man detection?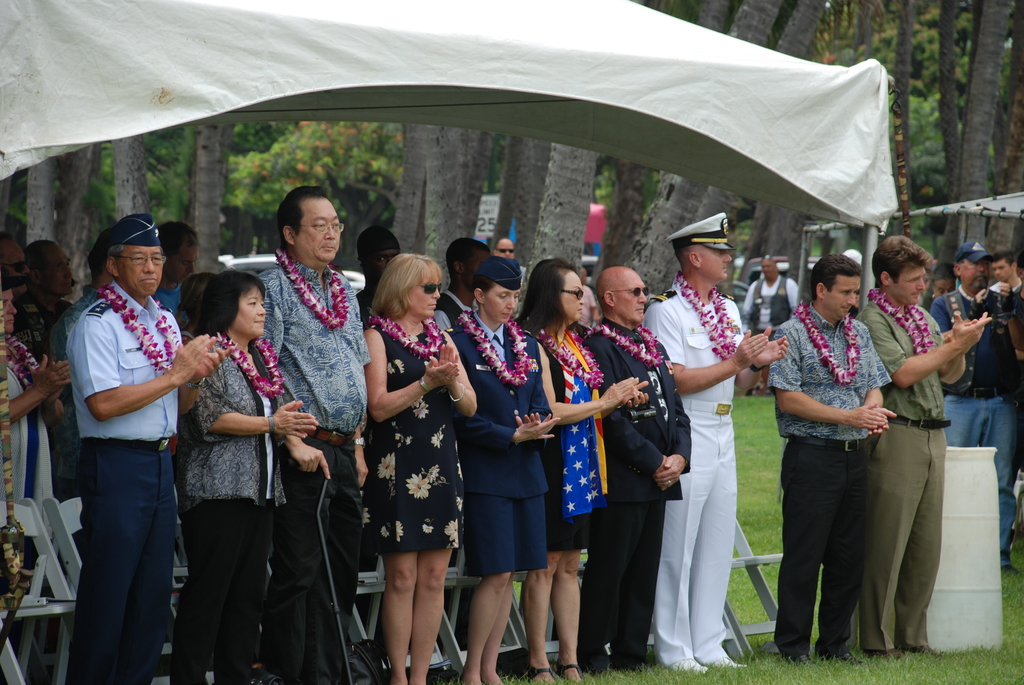
region(933, 236, 1013, 574)
